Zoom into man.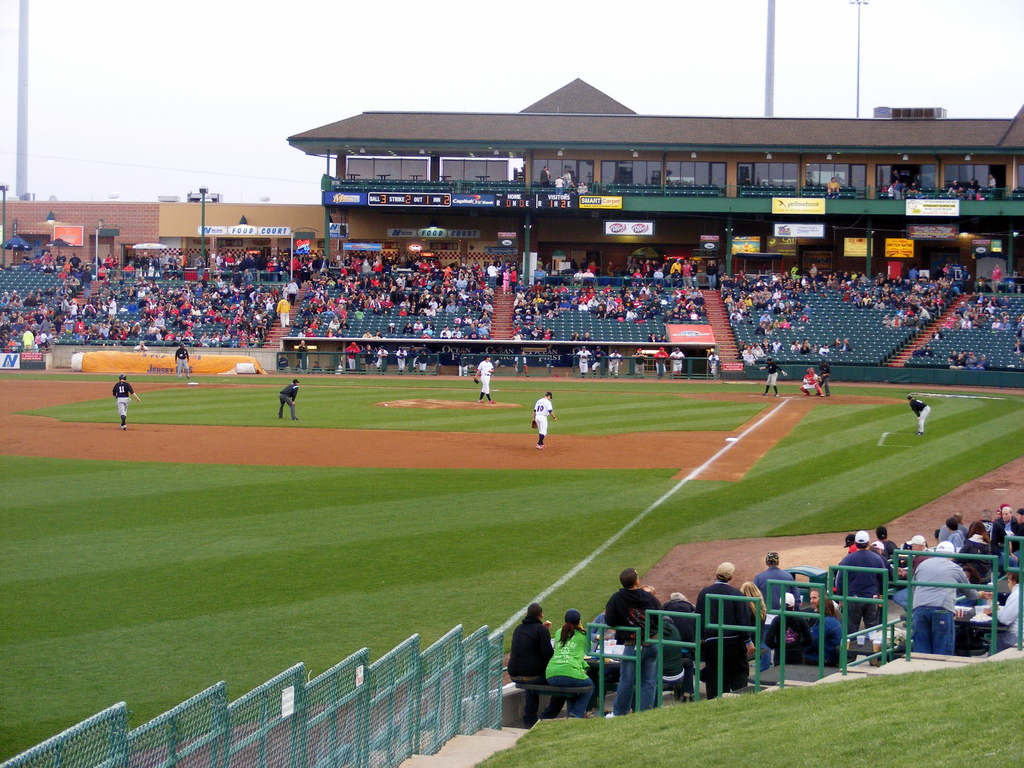
Zoom target: {"left": 657, "top": 348, "right": 669, "bottom": 375}.
